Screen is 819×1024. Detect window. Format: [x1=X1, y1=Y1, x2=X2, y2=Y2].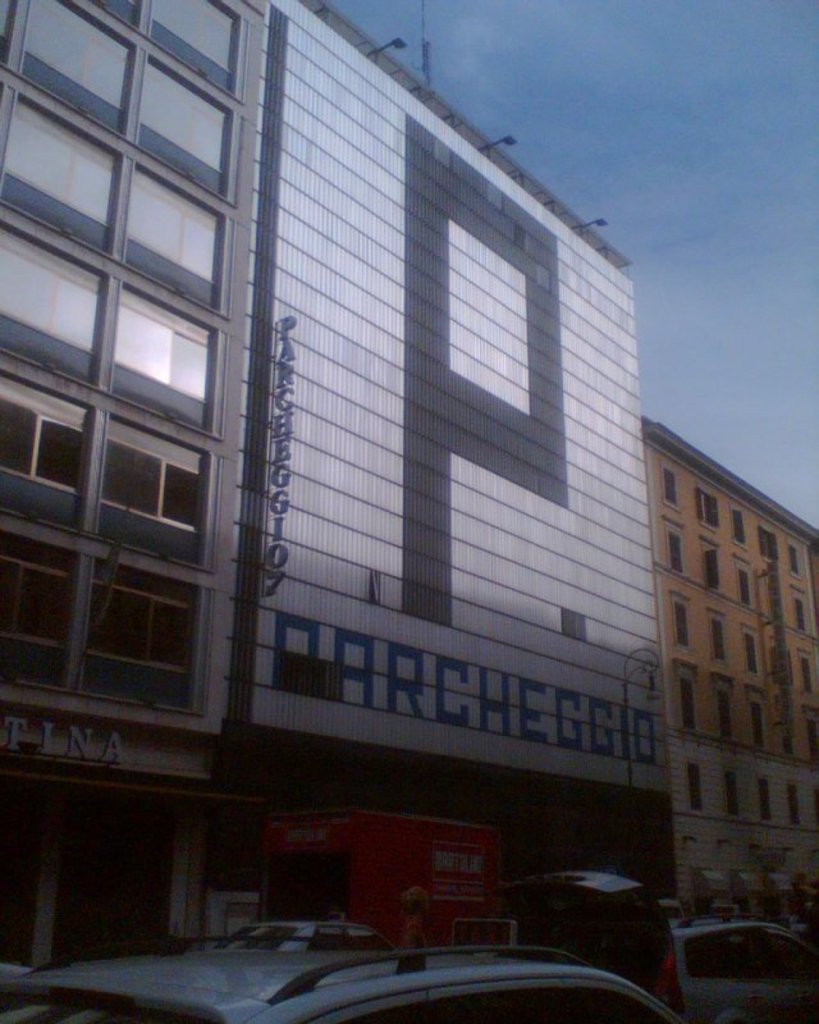
[x1=0, y1=0, x2=28, y2=69].
